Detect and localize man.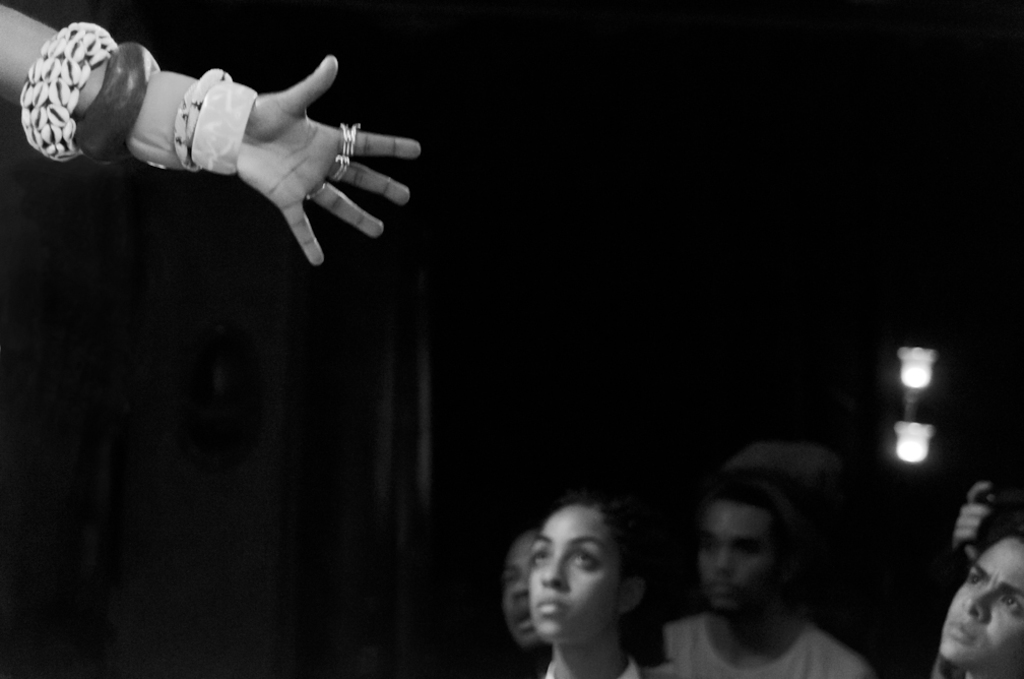
Localized at BBox(639, 457, 902, 678).
